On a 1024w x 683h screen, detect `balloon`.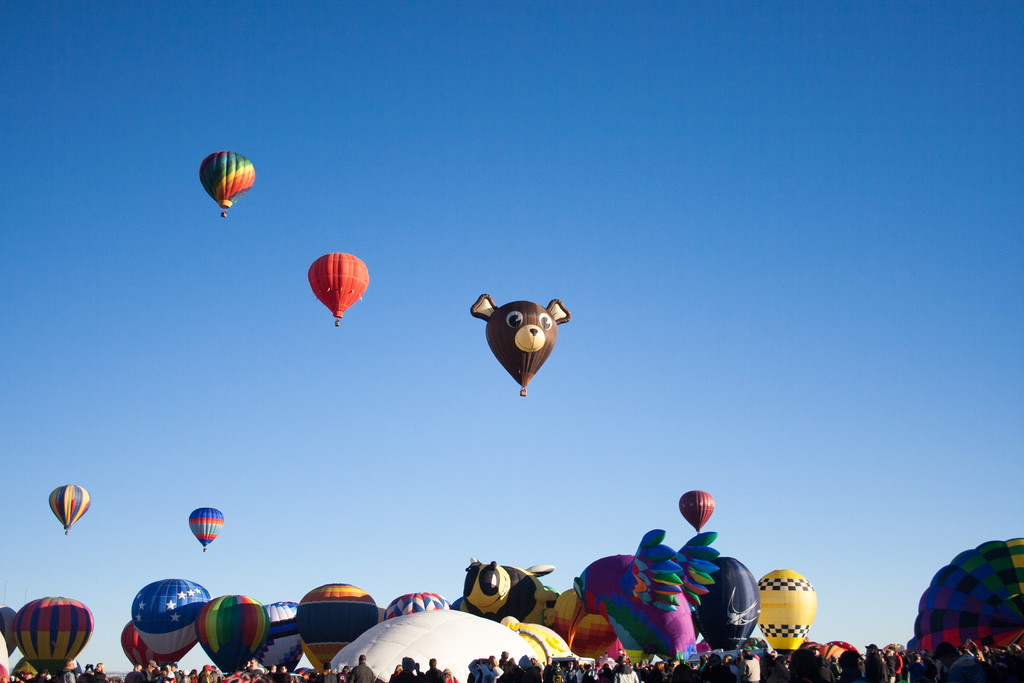
left=188, top=507, right=226, bottom=548.
